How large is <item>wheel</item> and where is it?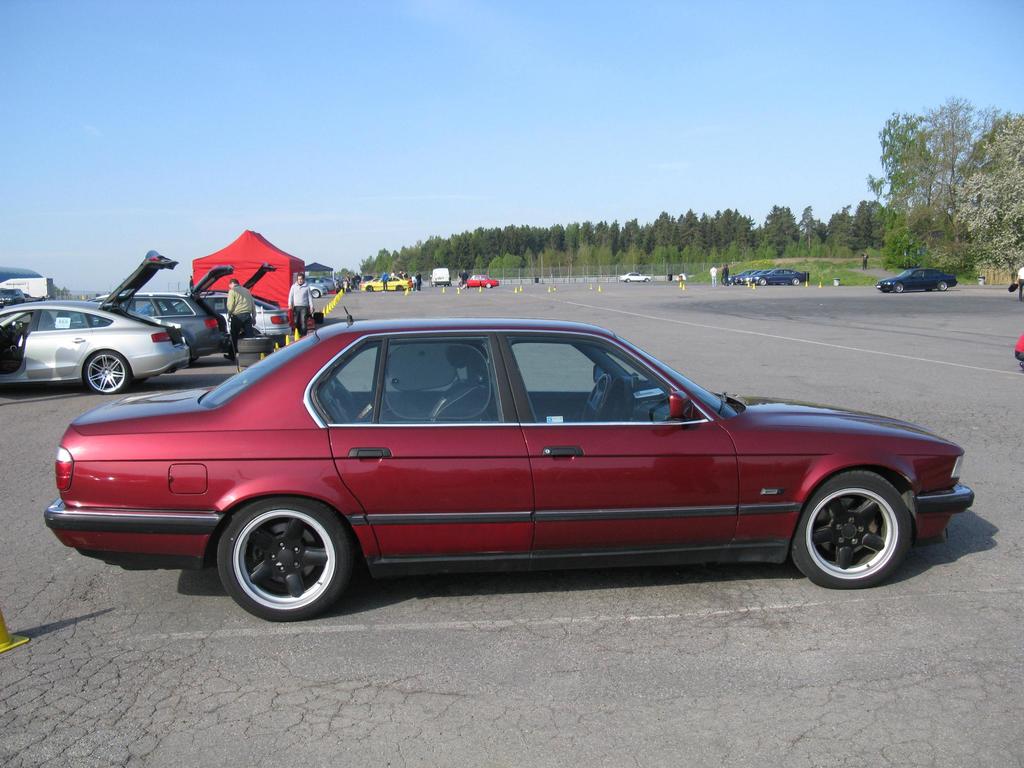
Bounding box: x1=936 y1=279 x2=948 y2=290.
